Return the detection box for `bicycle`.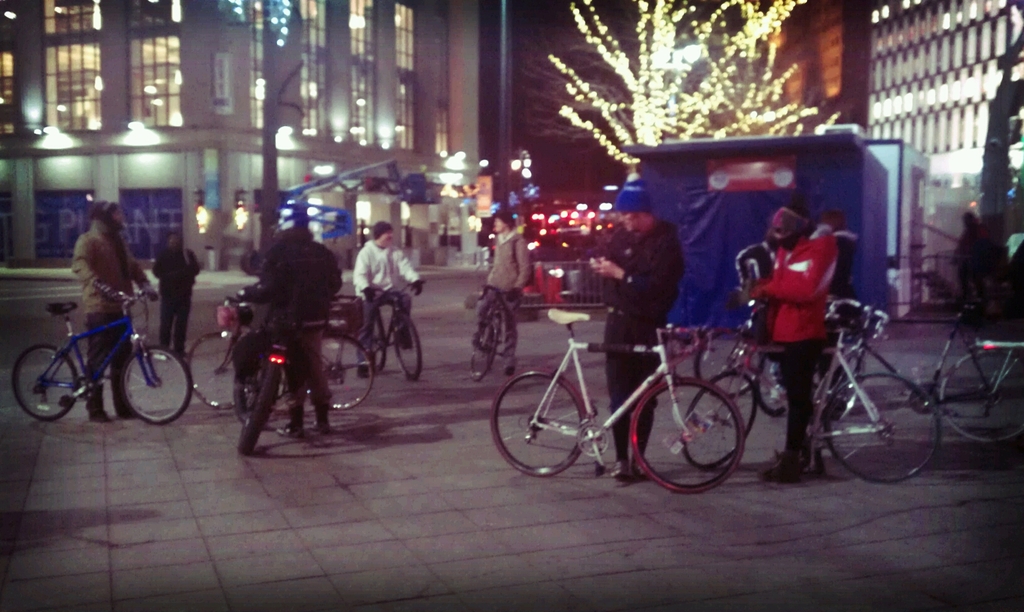
l=677, t=321, r=941, b=483.
